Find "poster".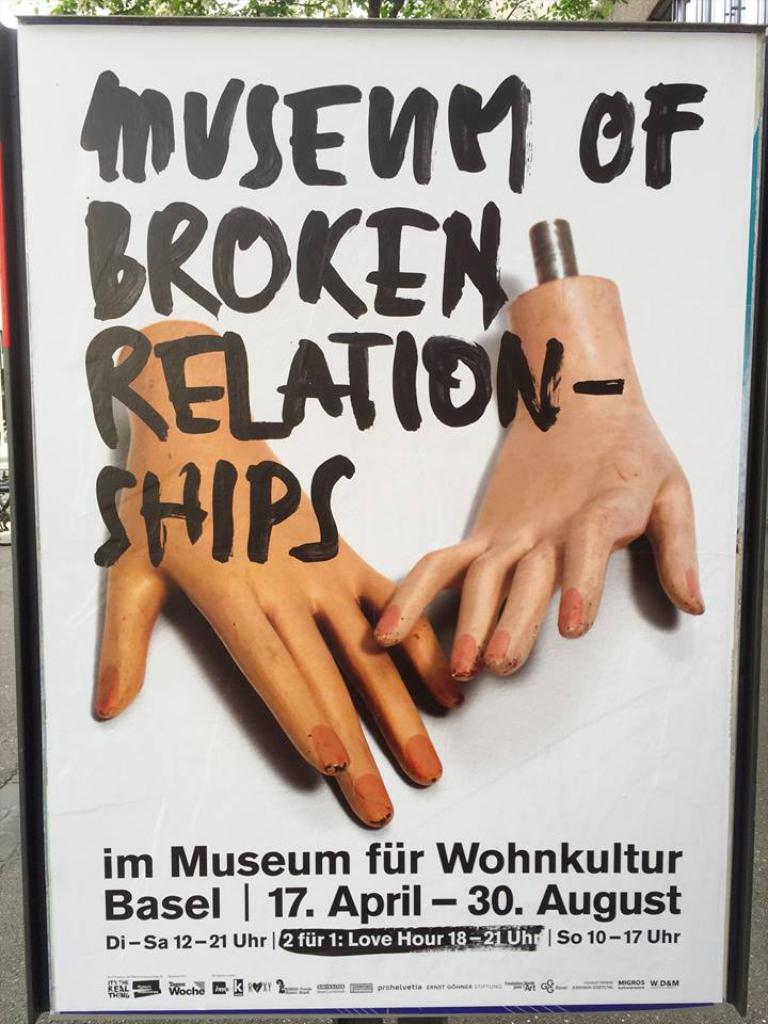
[25, 19, 756, 1005].
